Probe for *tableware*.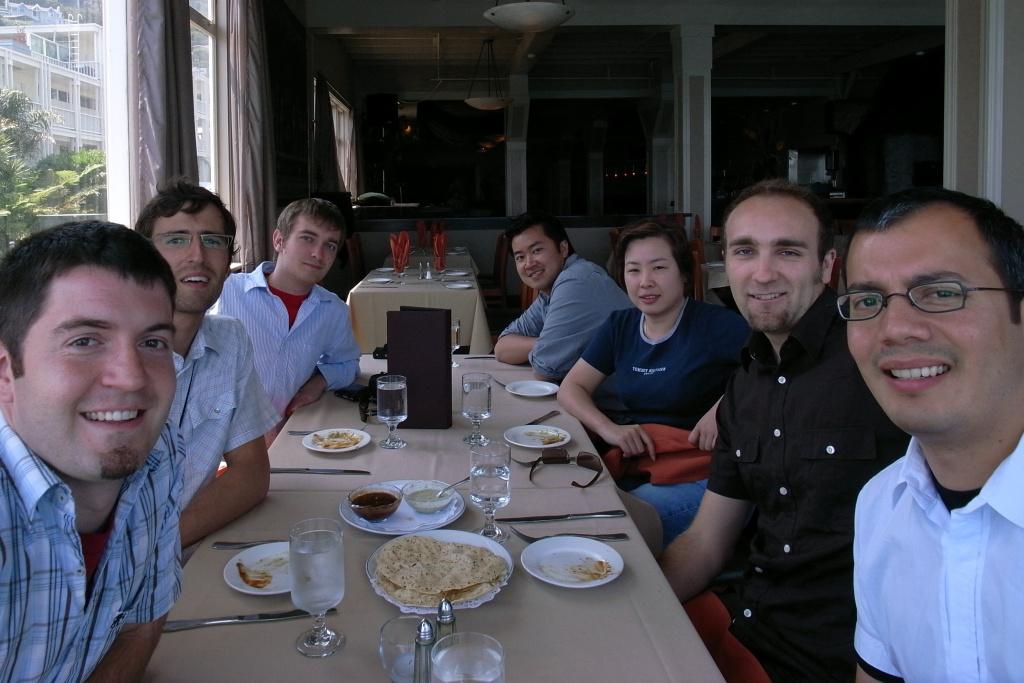
Probe result: bbox=[376, 376, 411, 448].
